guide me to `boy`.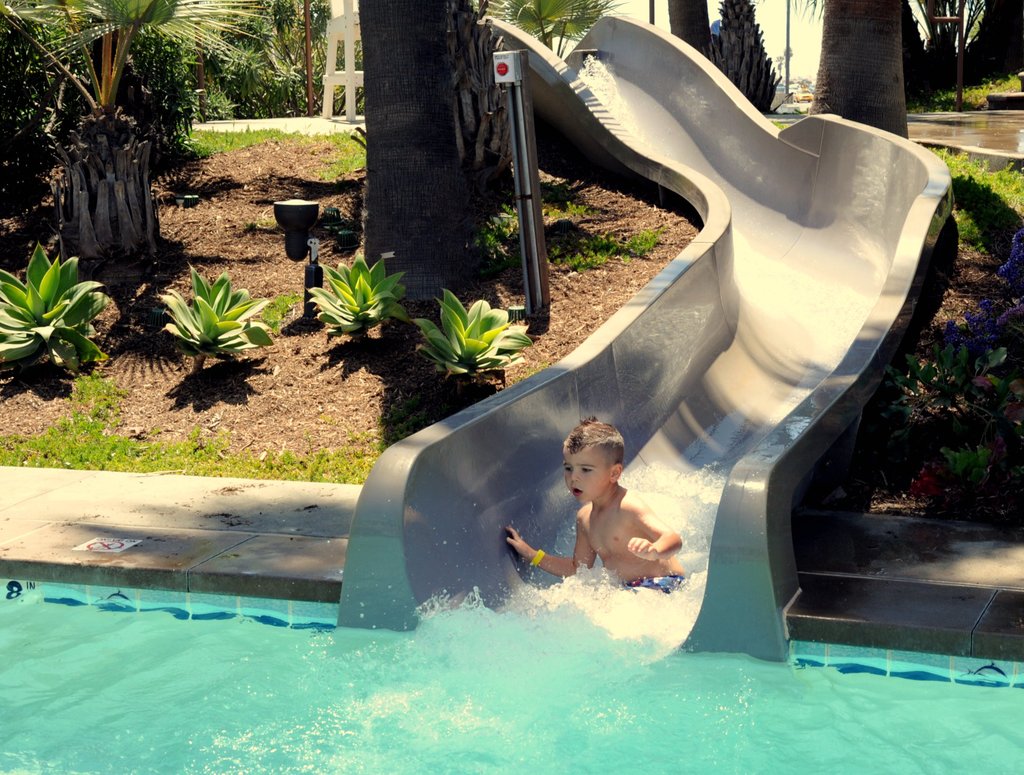
Guidance: [501, 410, 682, 601].
